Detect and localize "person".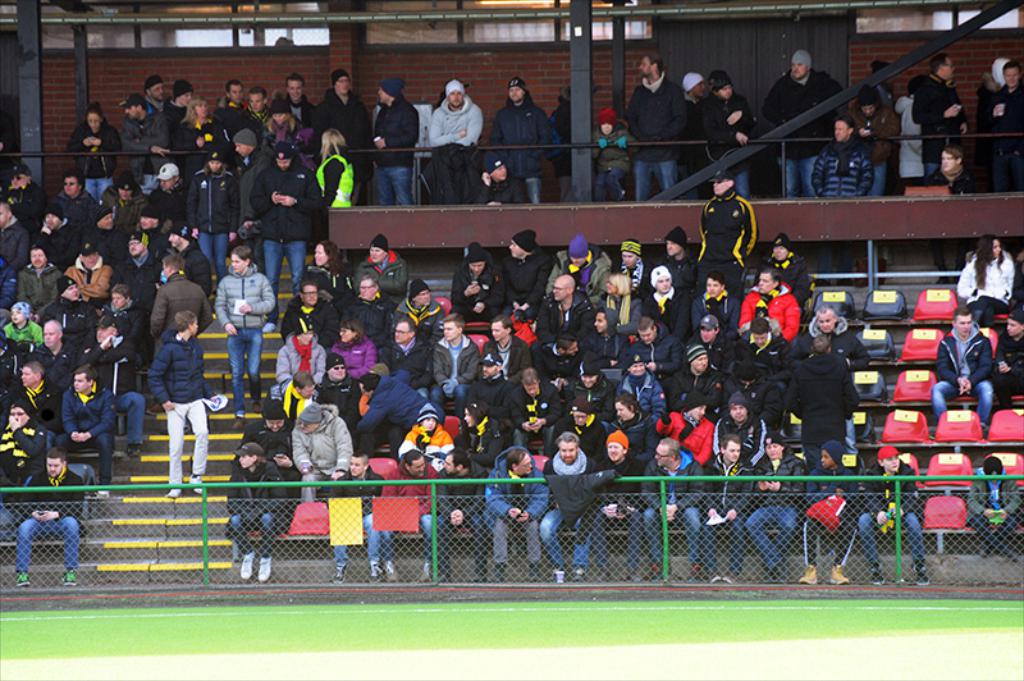
Localized at pyautogui.locateOnScreen(136, 273, 202, 504).
